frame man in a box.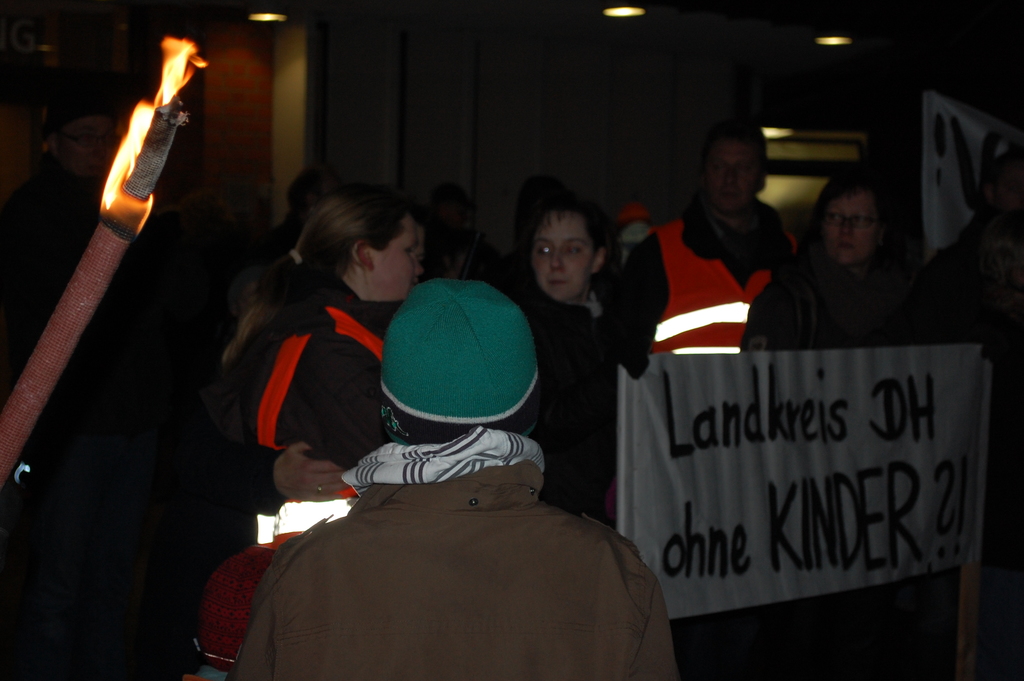
left=604, top=115, right=801, bottom=381.
